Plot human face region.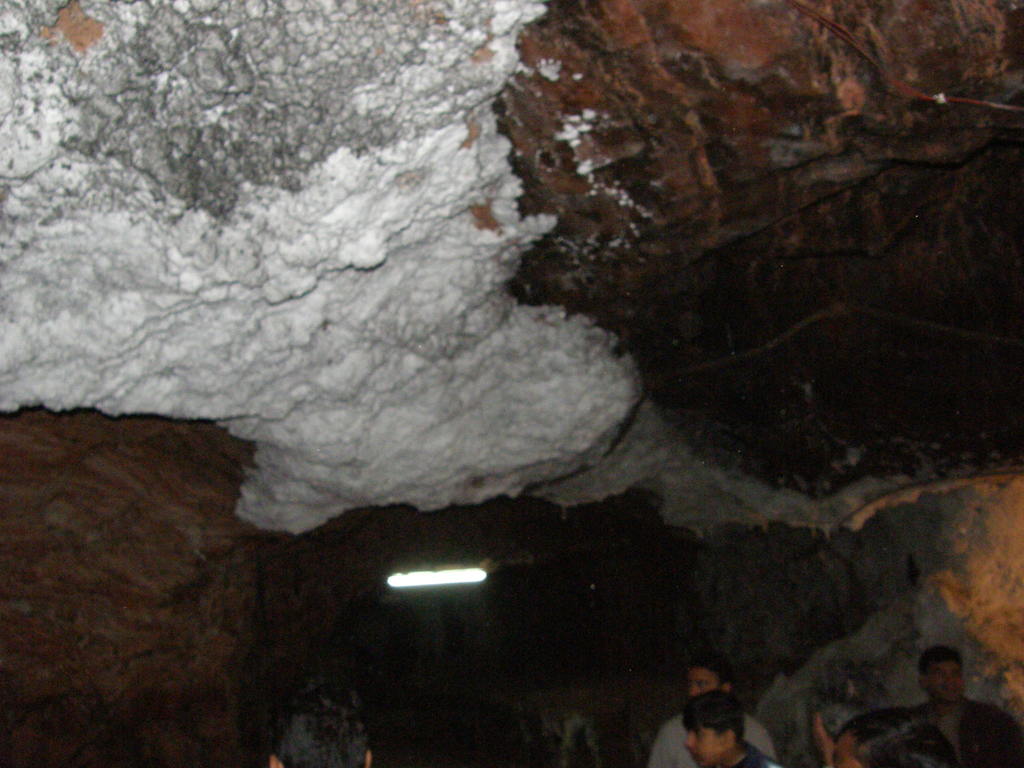
Plotted at 684:667:723:699.
